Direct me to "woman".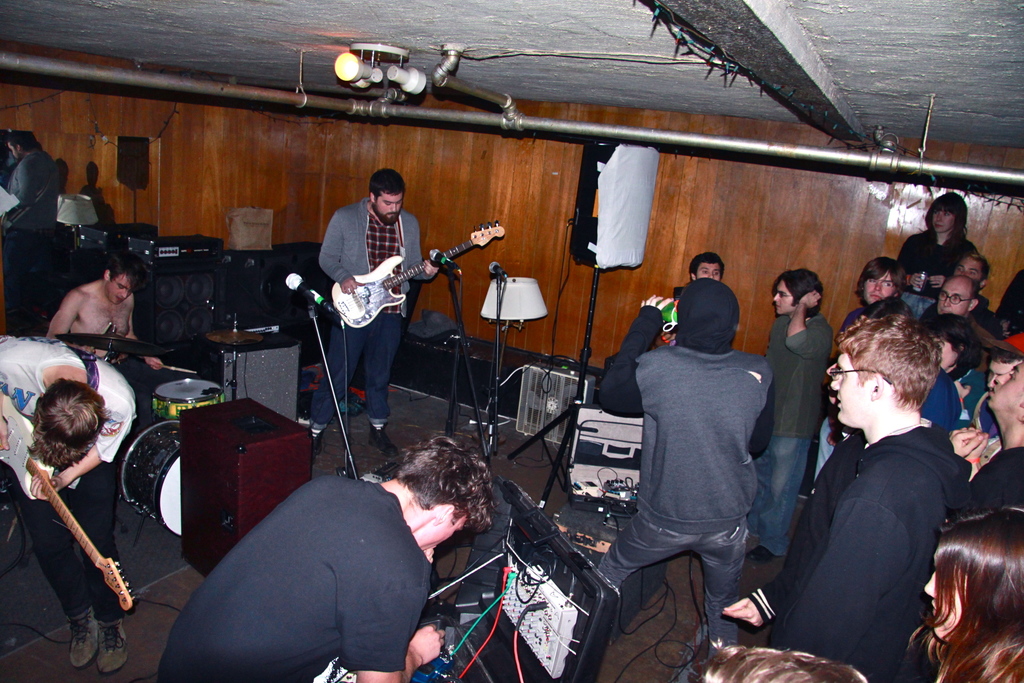
Direction: region(1, 376, 126, 665).
